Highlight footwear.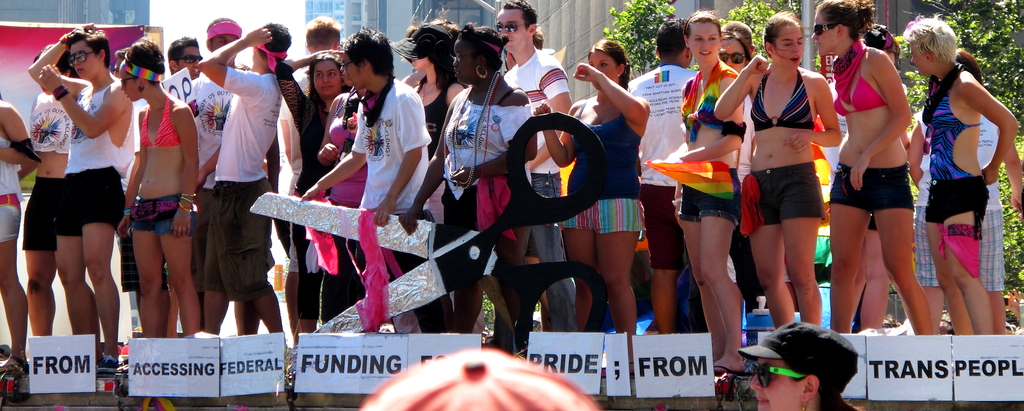
Highlighted region: 288/344/298/375.
